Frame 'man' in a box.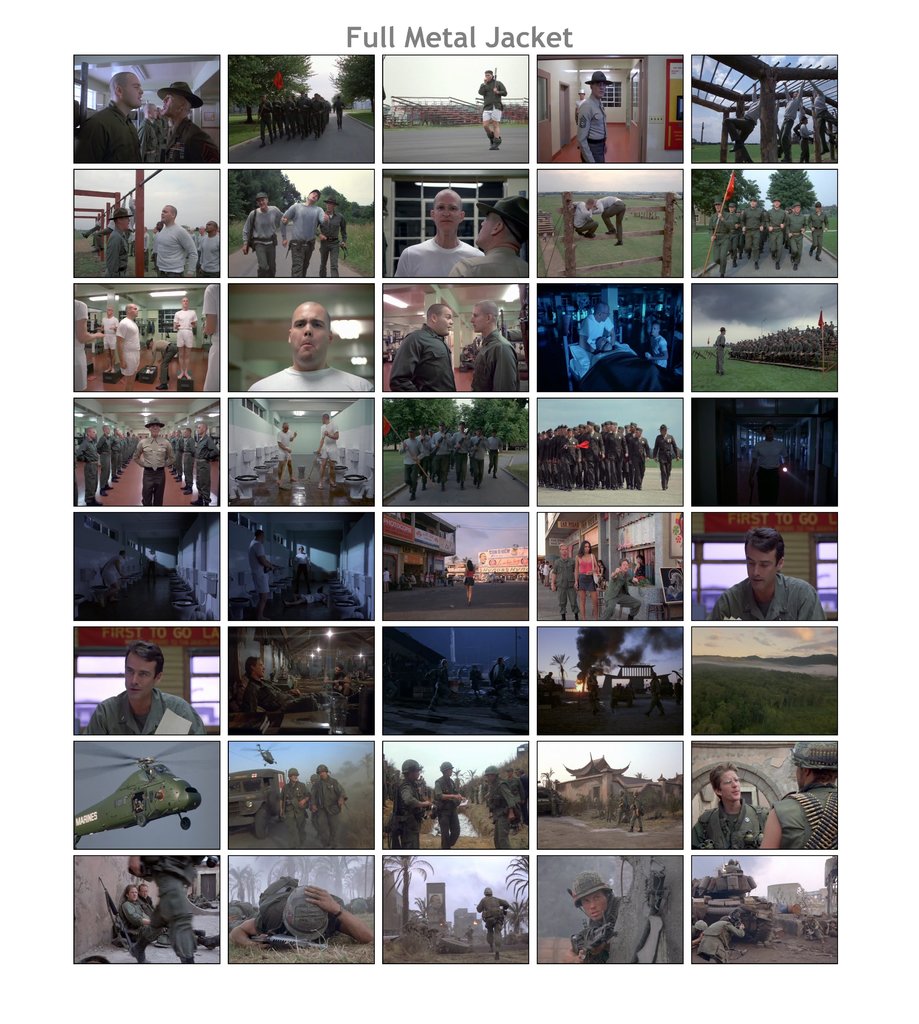
[772, 81, 806, 161].
